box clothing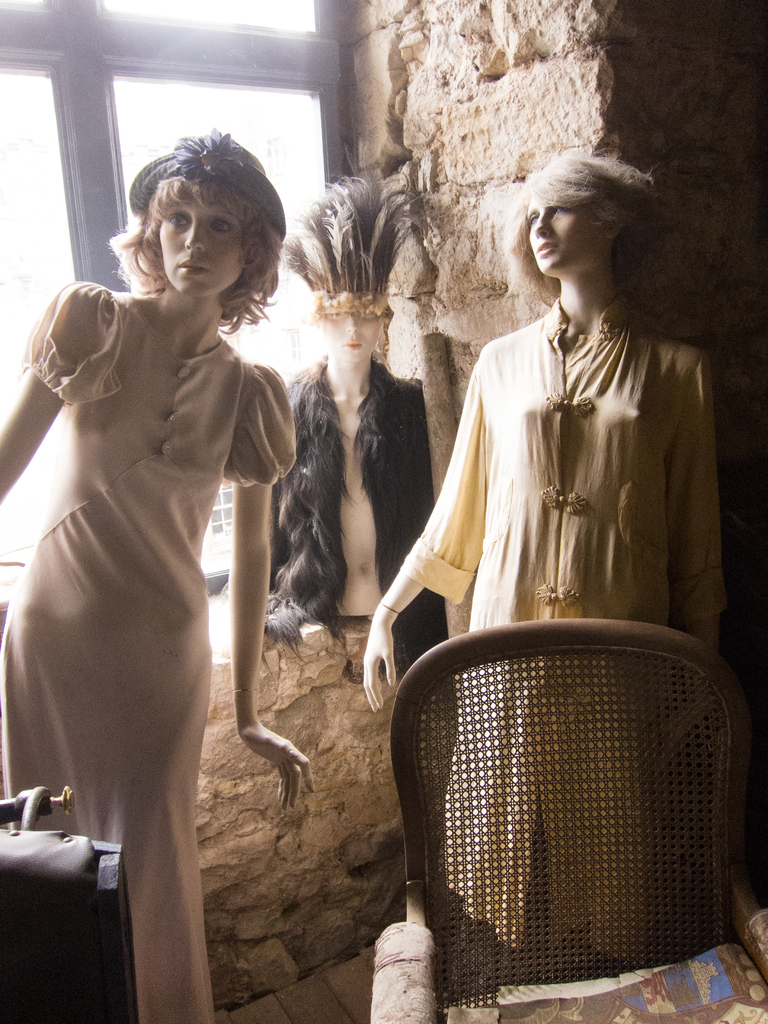
284:344:436:692
